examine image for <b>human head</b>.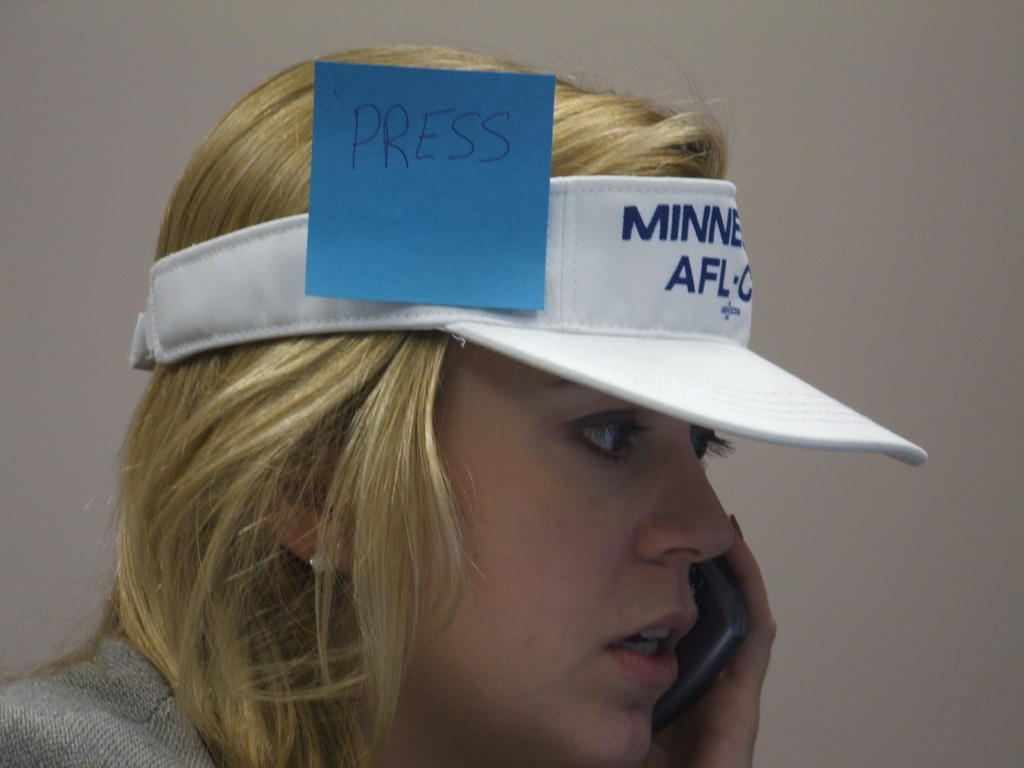
Examination result: 153,36,732,755.
